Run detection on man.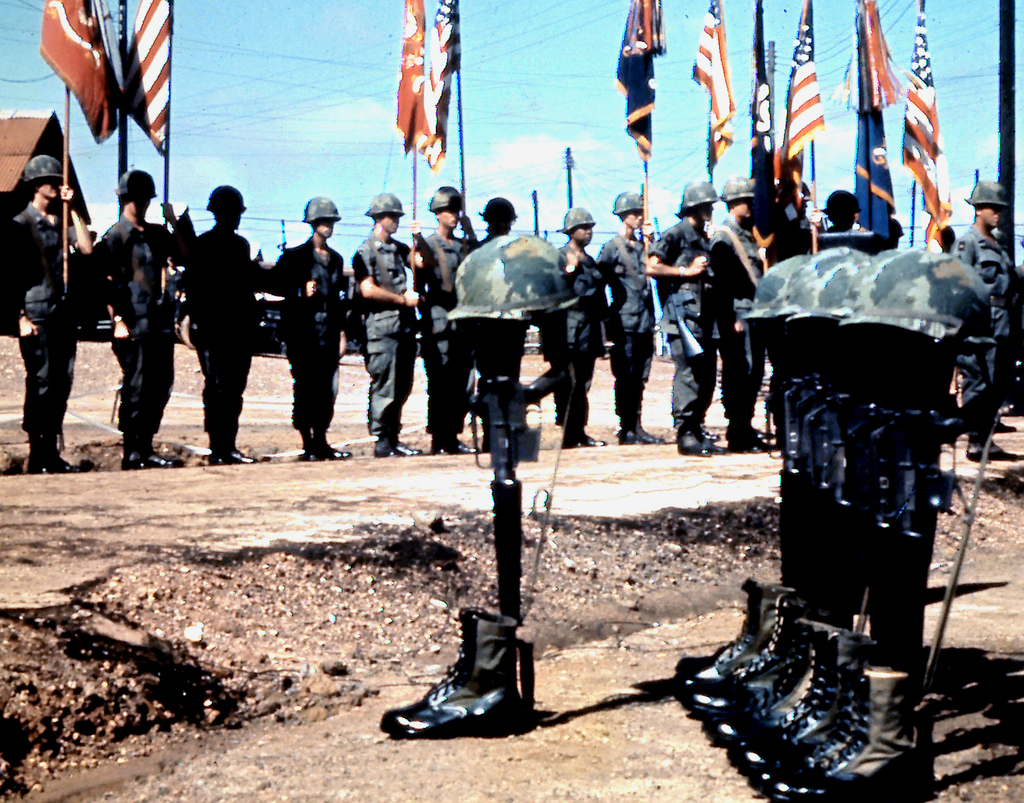
Result: 409:183:470:455.
